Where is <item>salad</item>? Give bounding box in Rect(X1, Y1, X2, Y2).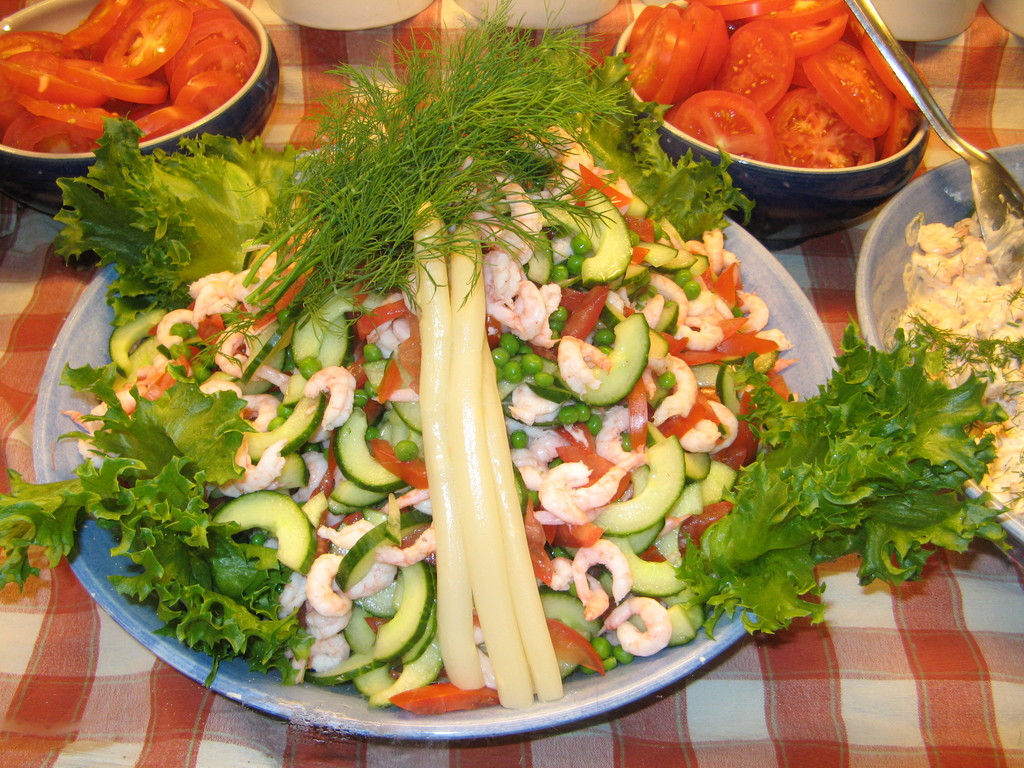
Rect(19, 0, 812, 717).
